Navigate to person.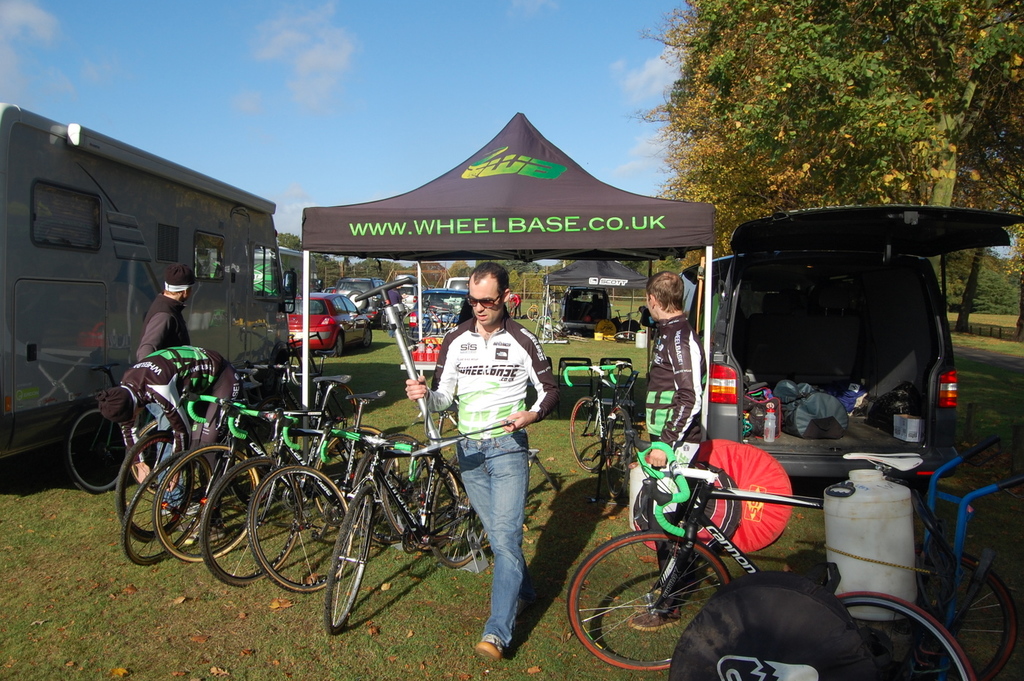
Navigation target: 444 263 554 657.
